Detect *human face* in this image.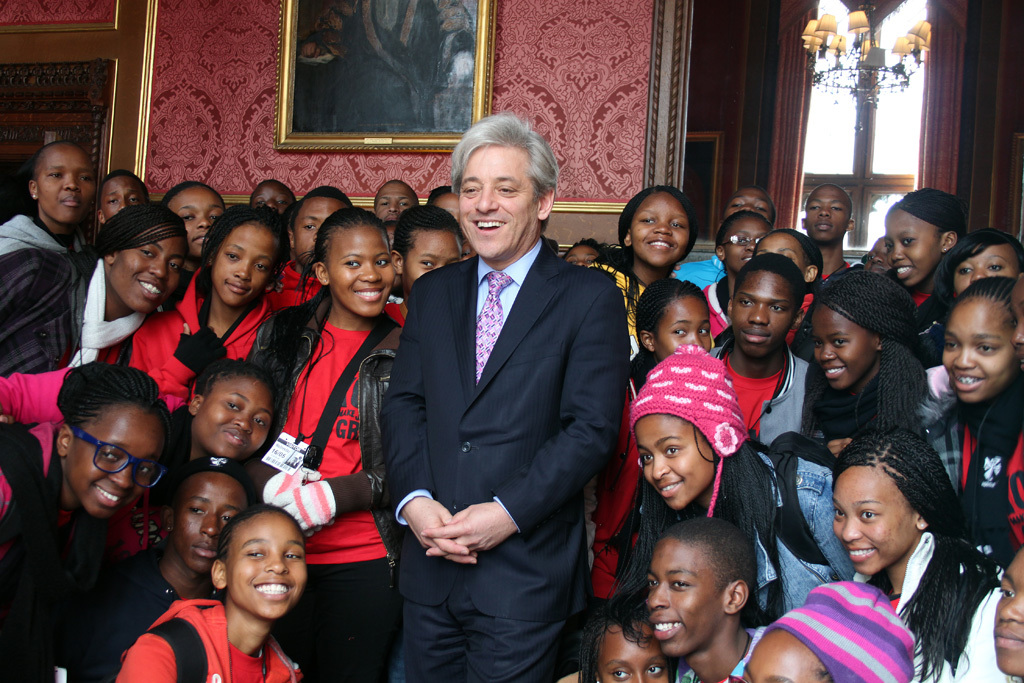
Detection: pyautogui.locateOnScreen(231, 509, 305, 619).
